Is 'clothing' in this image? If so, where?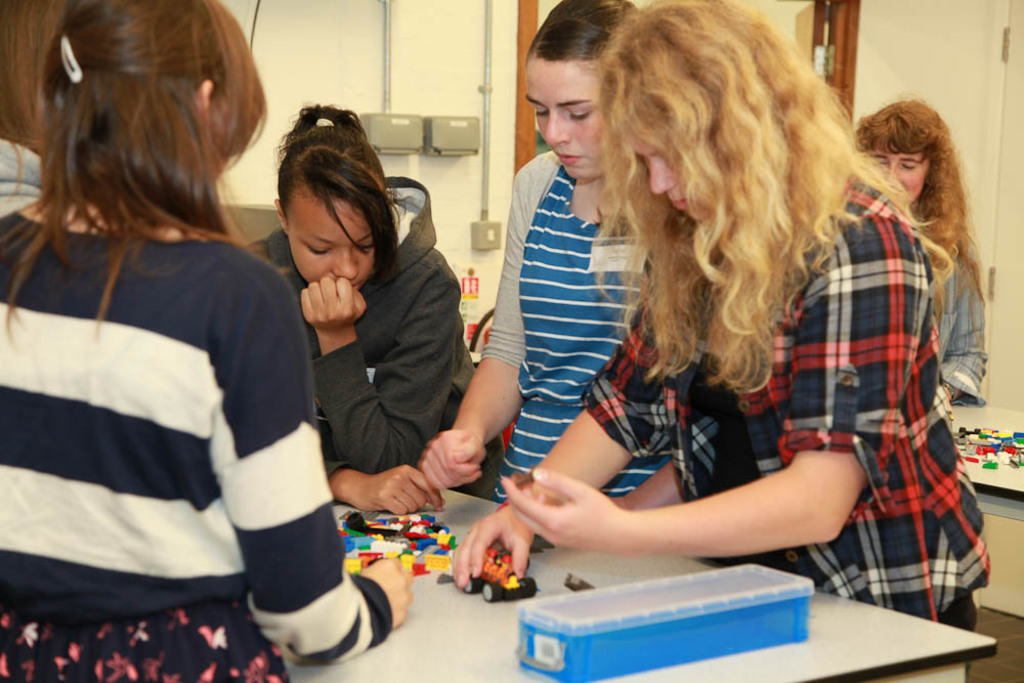
Yes, at box=[578, 168, 993, 634].
